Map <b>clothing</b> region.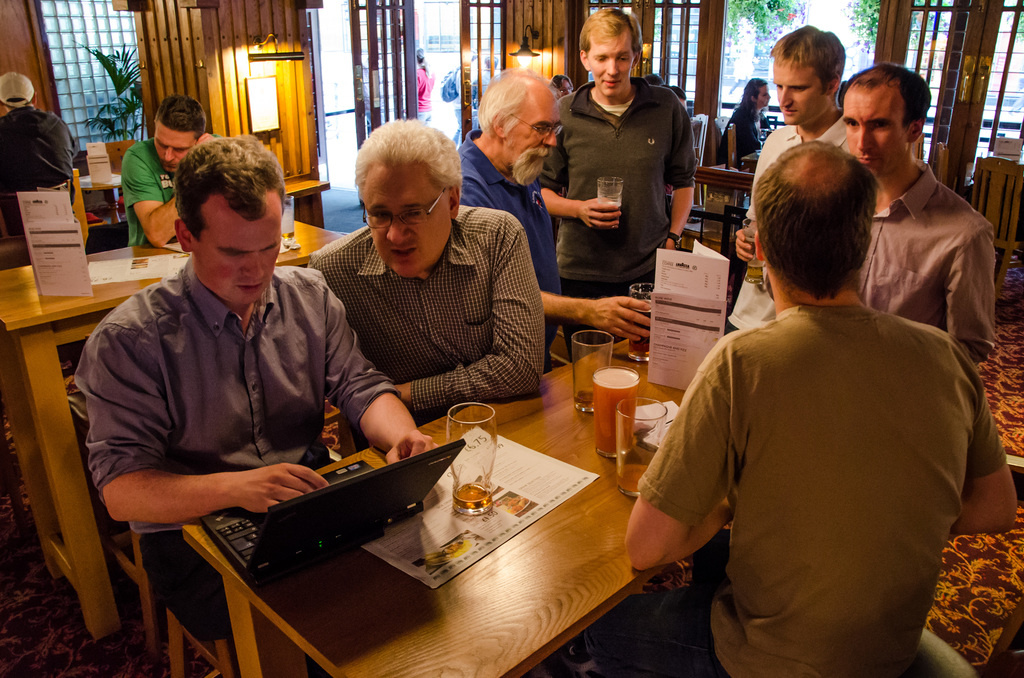
Mapped to {"left": 458, "top": 127, "right": 561, "bottom": 310}.
